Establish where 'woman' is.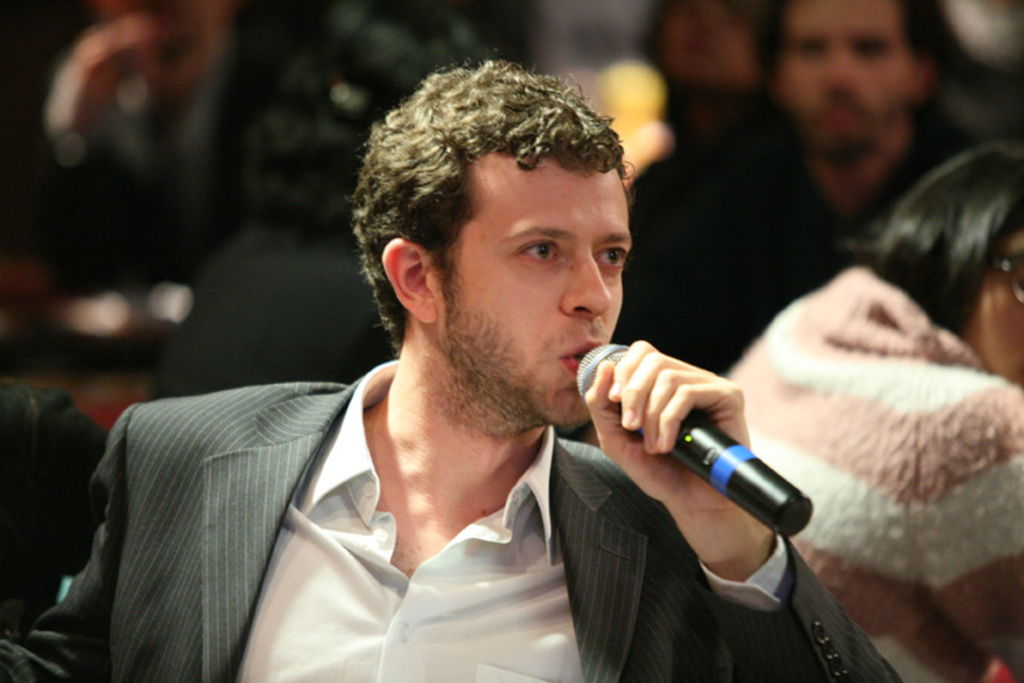
Established at left=724, top=145, right=1023, bottom=682.
